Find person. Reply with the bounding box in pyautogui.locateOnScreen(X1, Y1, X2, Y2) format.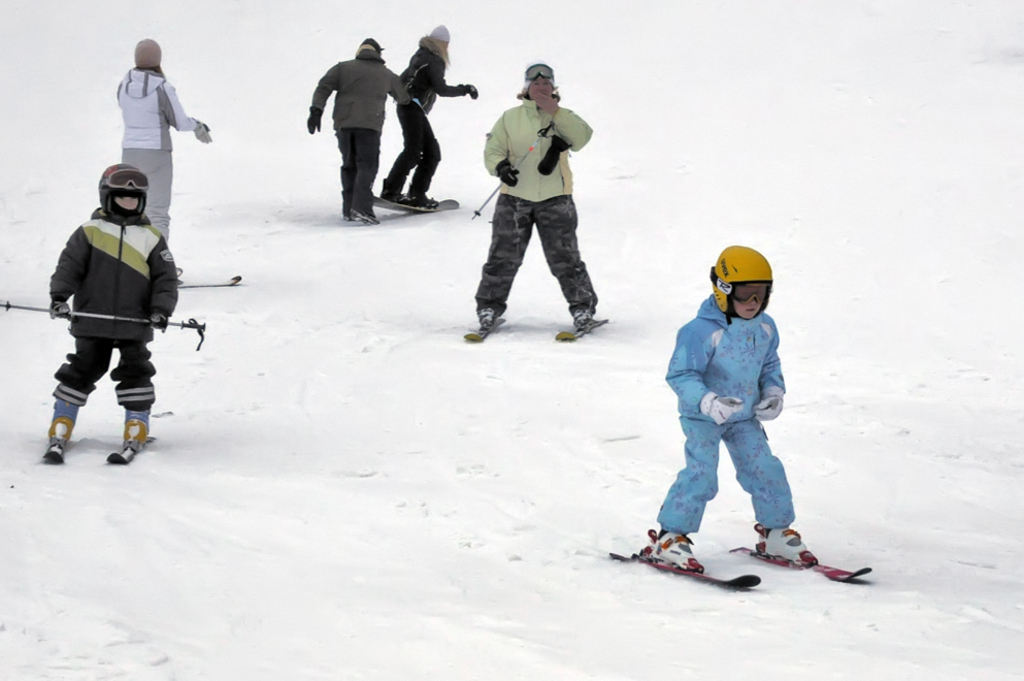
pyautogui.locateOnScreen(656, 230, 819, 597).
